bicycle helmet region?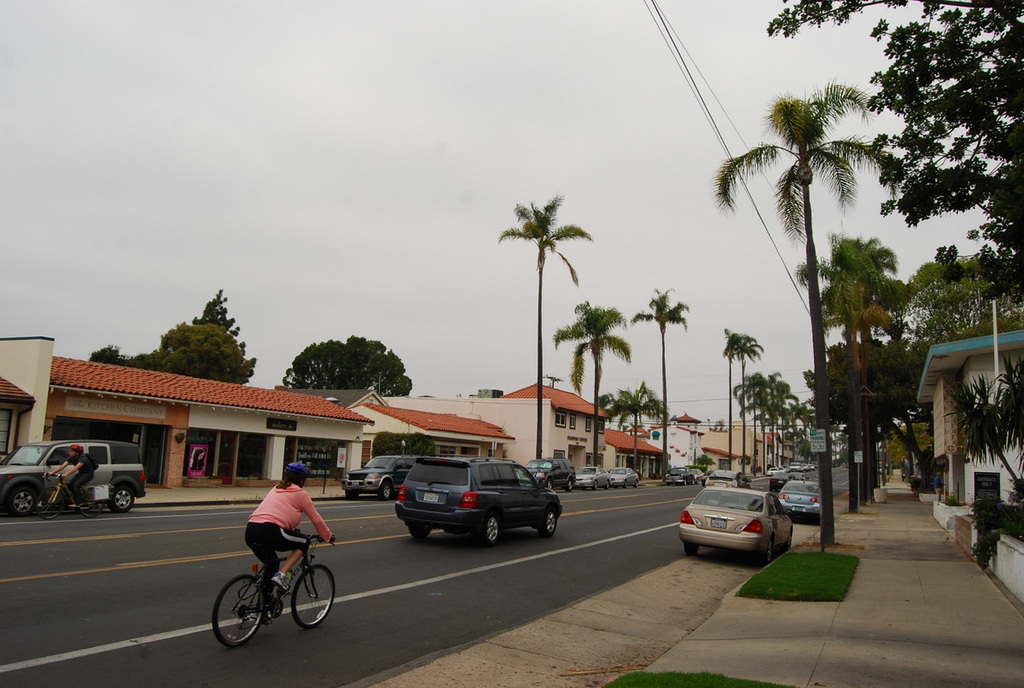
{"left": 73, "top": 442, "right": 84, "bottom": 457}
